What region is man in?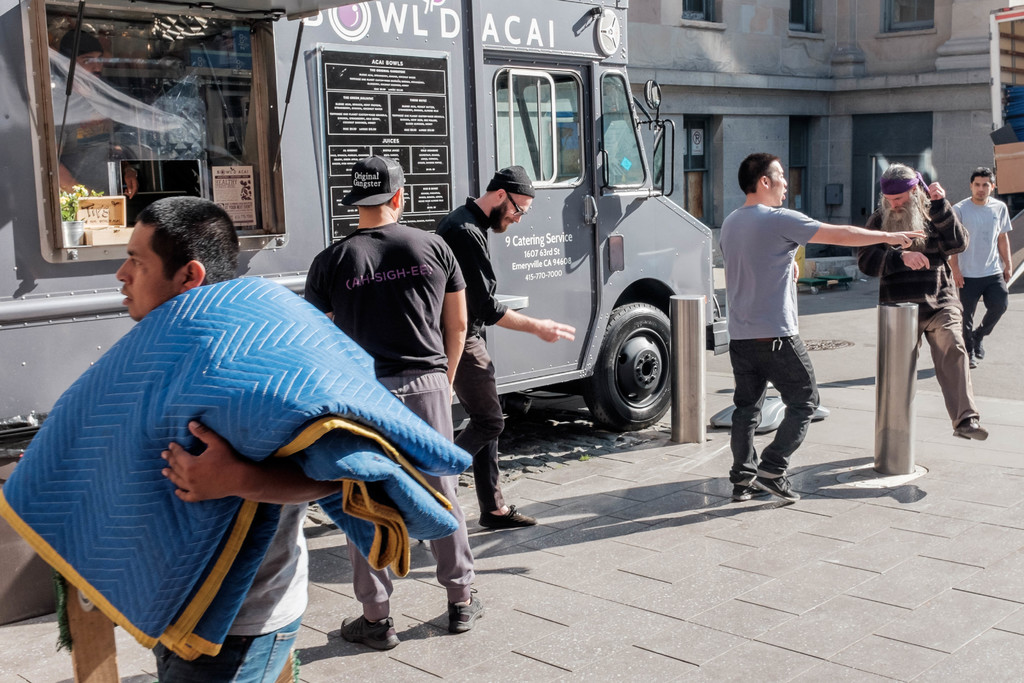
crop(419, 167, 573, 541).
